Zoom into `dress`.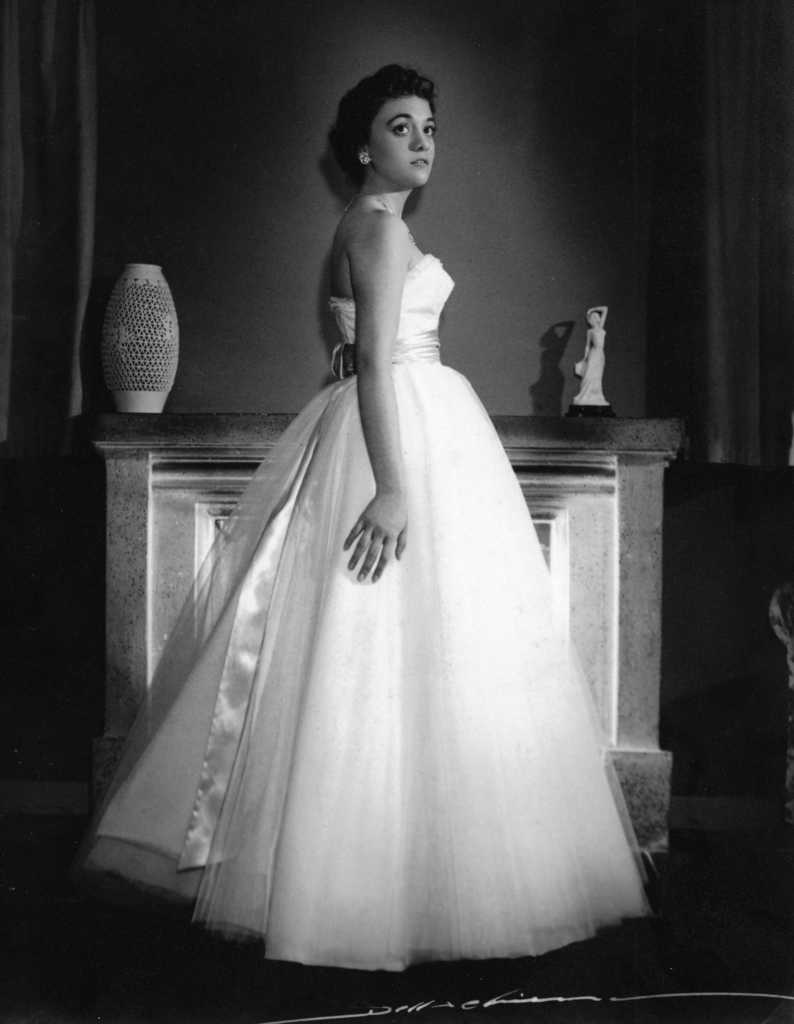
Zoom target: 572, 330, 614, 412.
